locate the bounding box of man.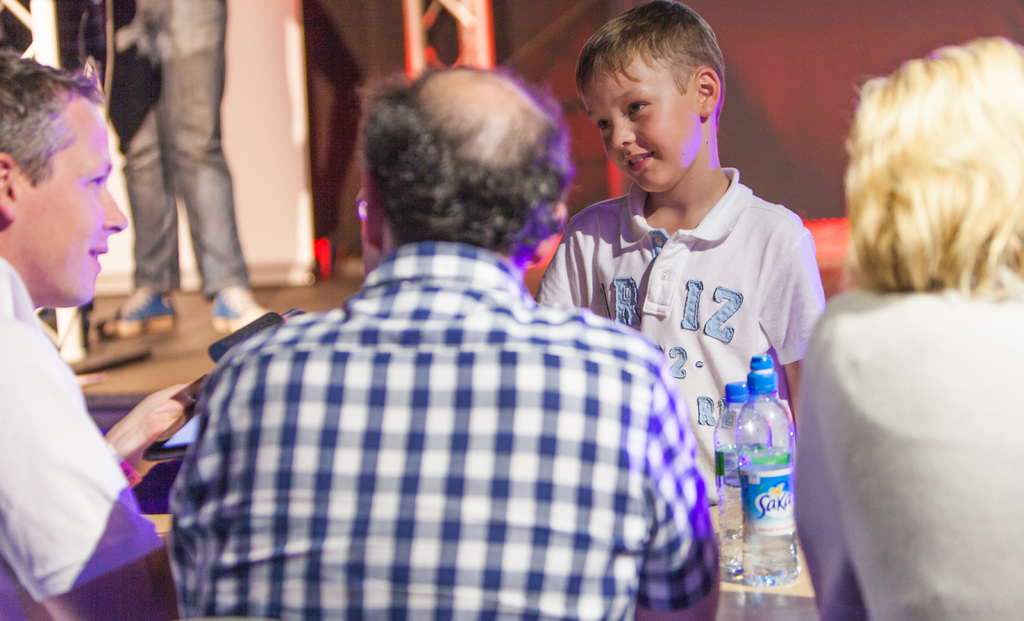
Bounding box: pyautogui.locateOnScreen(0, 45, 182, 620).
